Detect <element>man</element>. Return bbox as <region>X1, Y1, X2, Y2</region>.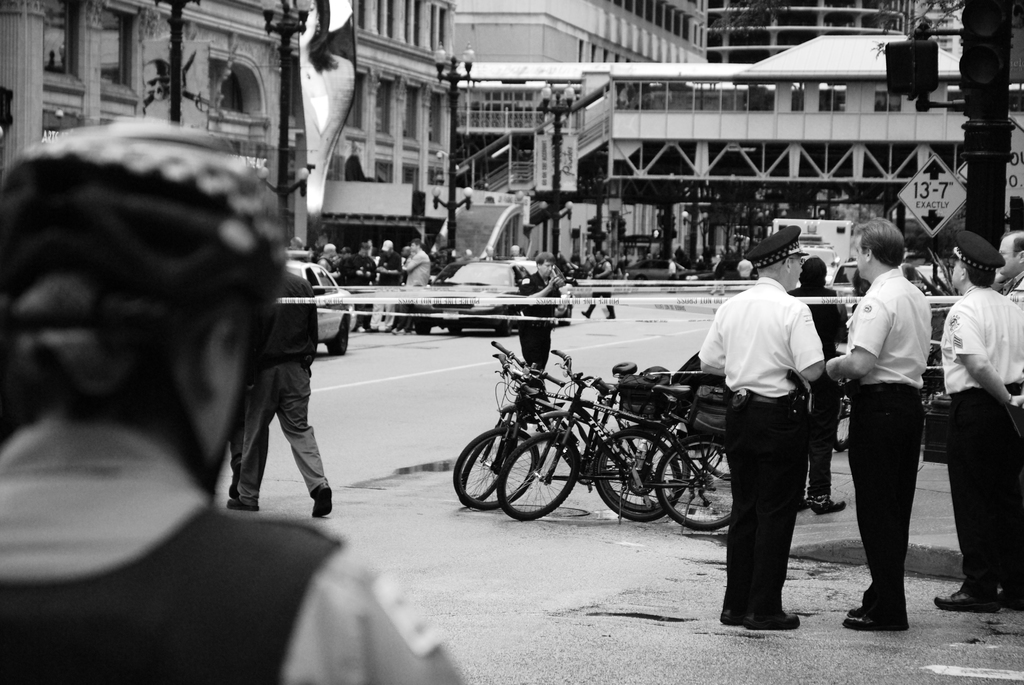
<region>214, 267, 343, 528</region>.
